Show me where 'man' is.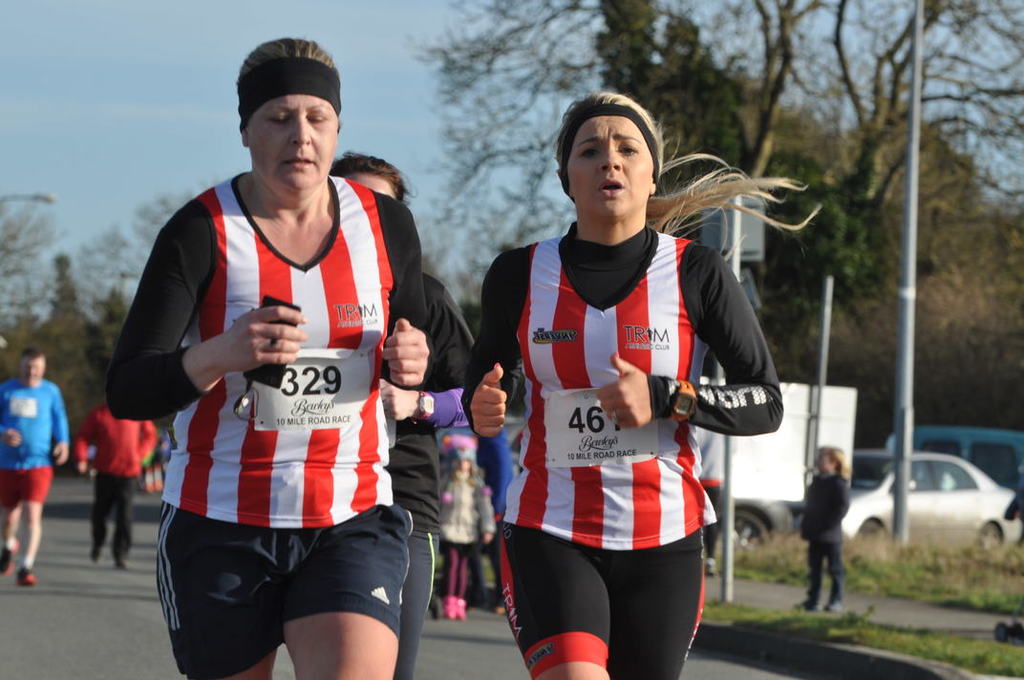
'man' is at (x1=0, y1=348, x2=73, y2=585).
